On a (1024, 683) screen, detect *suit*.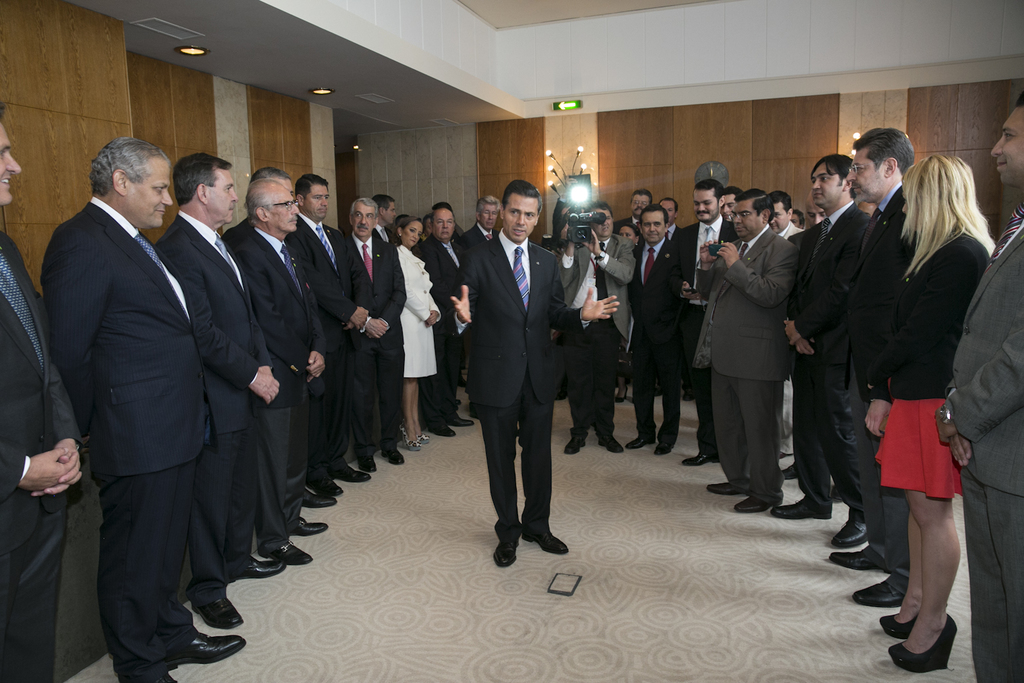
x1=625 y1=240 x2=687 y2=445.
